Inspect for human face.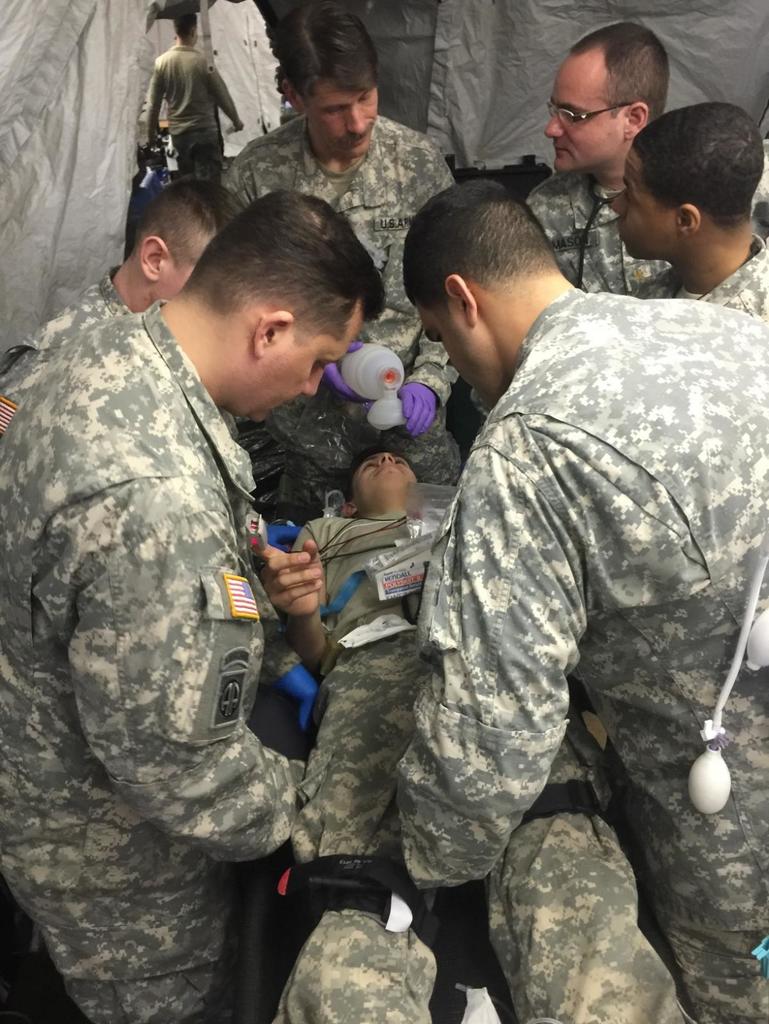
Inspection: left=539, top=59, right=618, bottom=178.
